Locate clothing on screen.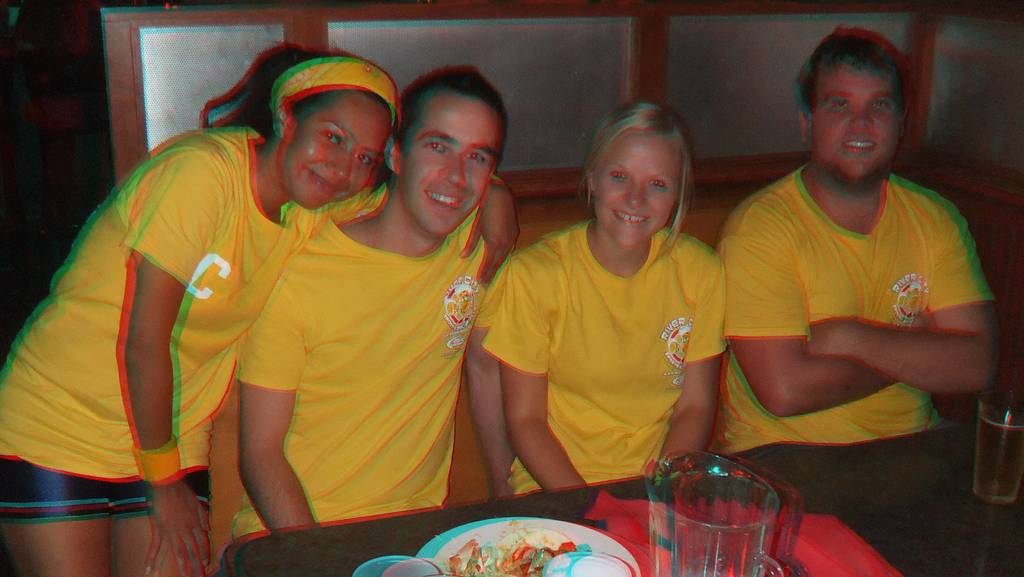
On screen at [723,161,991,450].
